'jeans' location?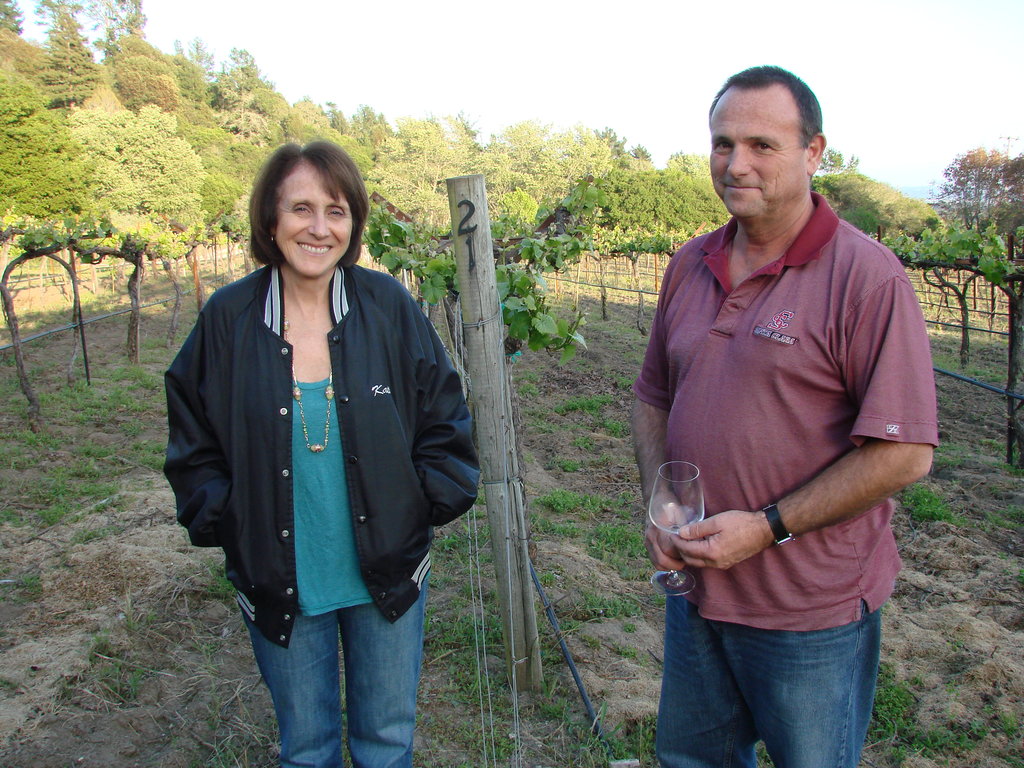
region(653, 593, 883, 767)
